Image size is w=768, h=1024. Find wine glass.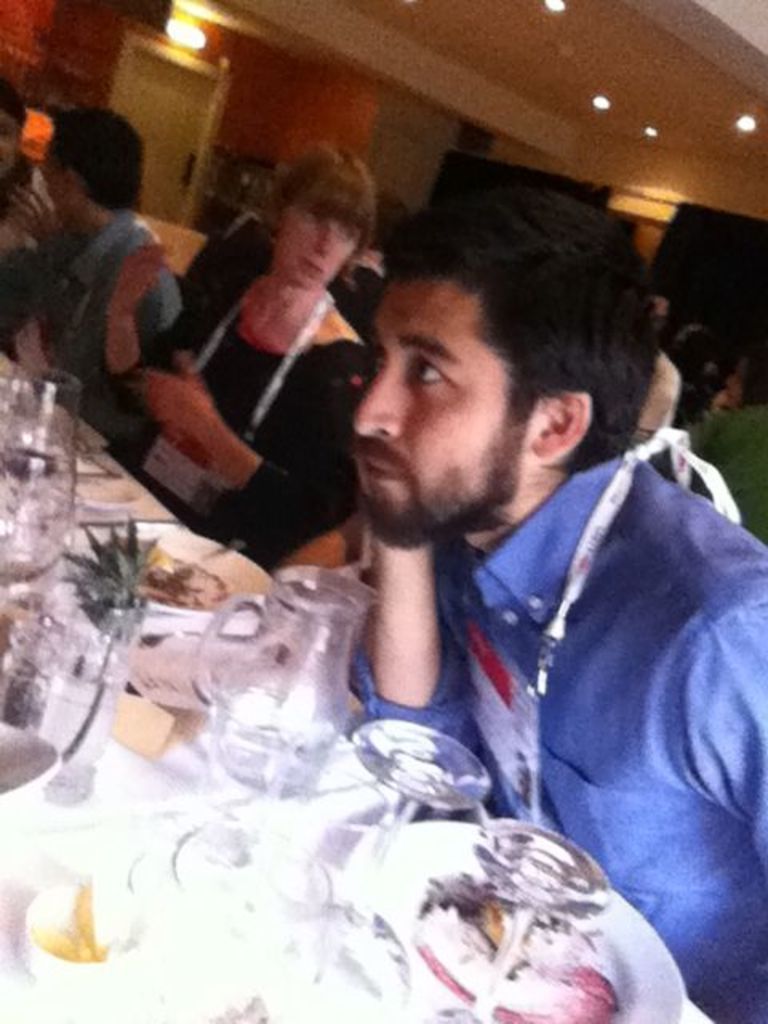
430, 827, 614, 1022.
